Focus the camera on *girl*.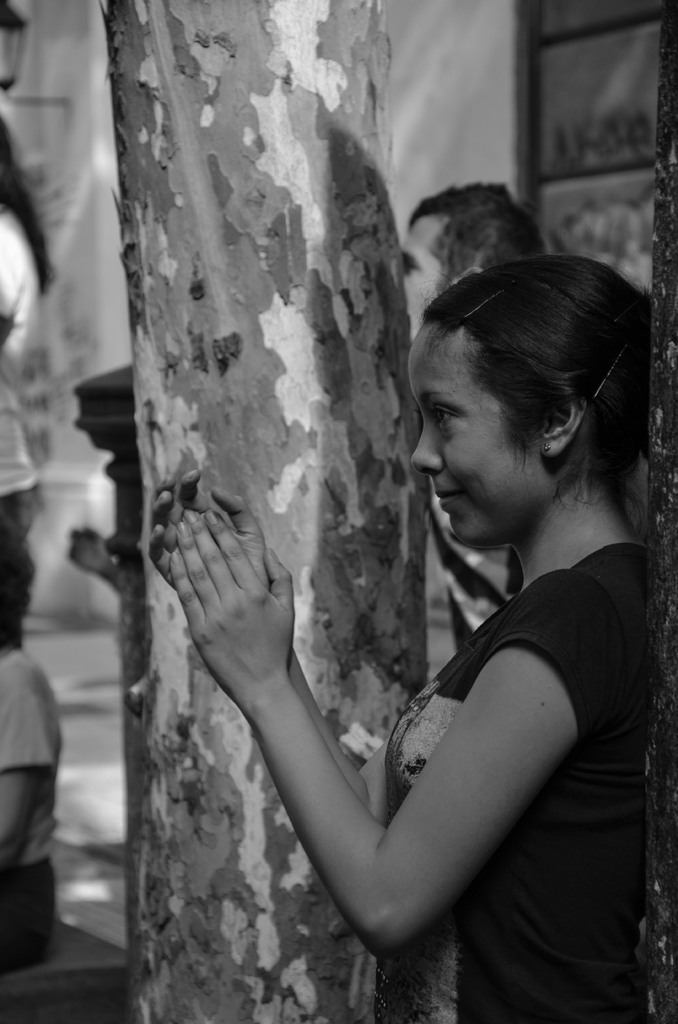
Focus region: 147 252 652 1023.
